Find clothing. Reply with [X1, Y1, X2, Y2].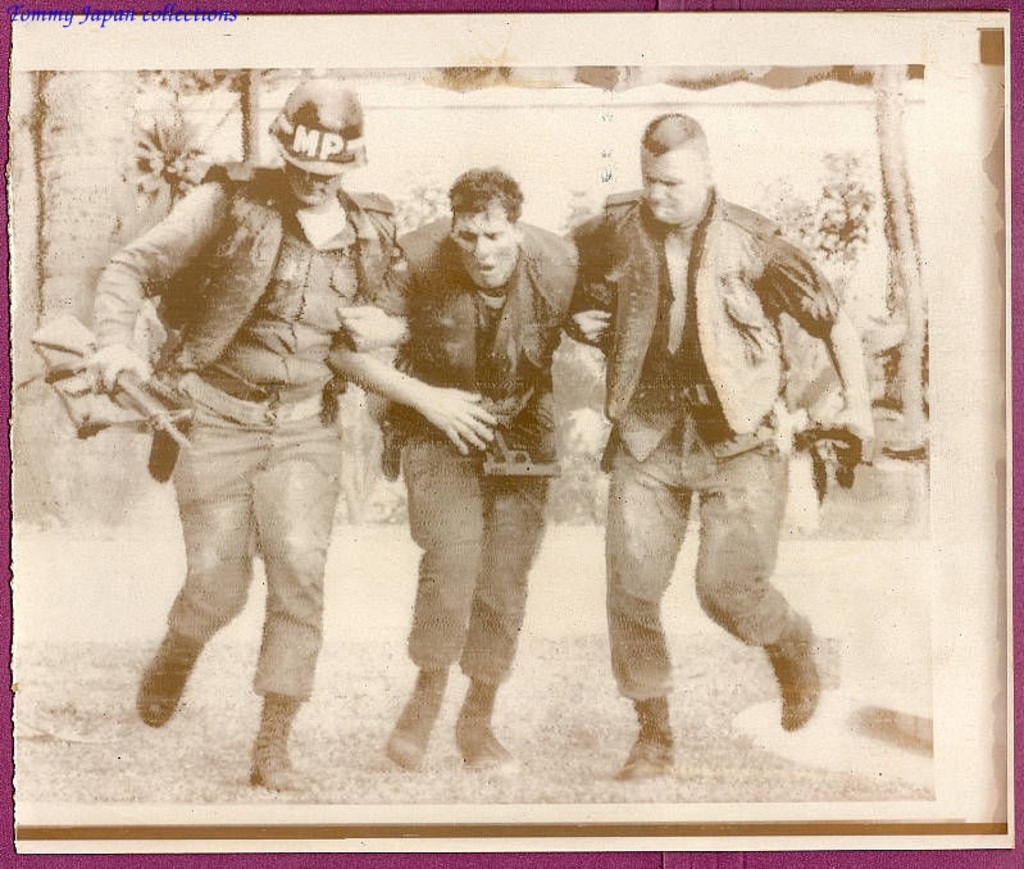
[345, 208, 600, 692].
